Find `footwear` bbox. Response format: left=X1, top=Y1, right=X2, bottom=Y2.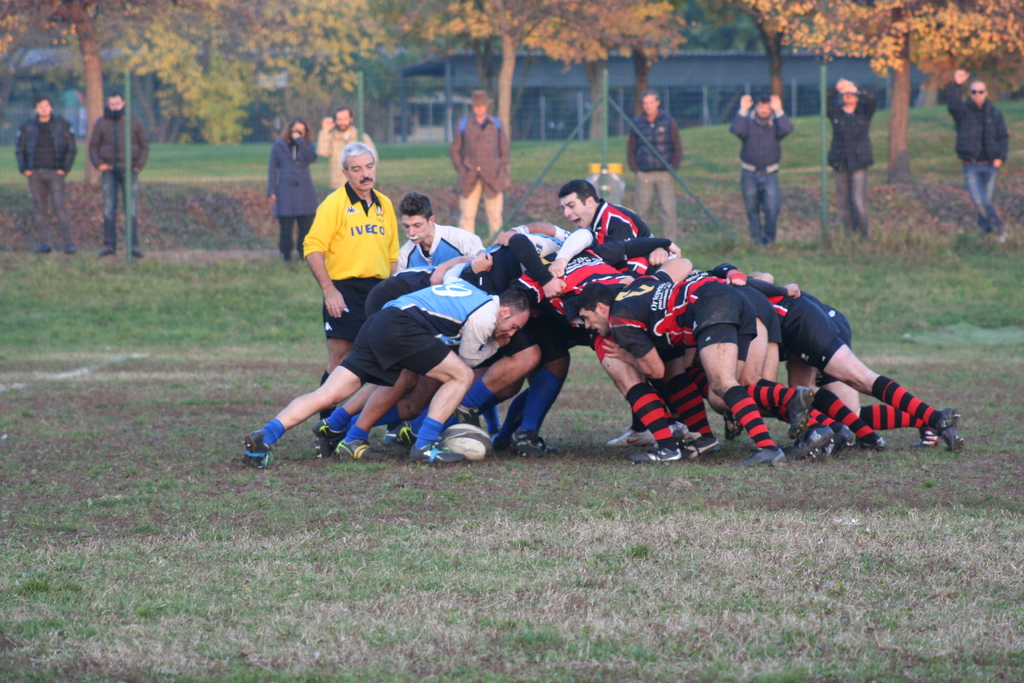
left=378, top=431, right=411, bottom=456.
